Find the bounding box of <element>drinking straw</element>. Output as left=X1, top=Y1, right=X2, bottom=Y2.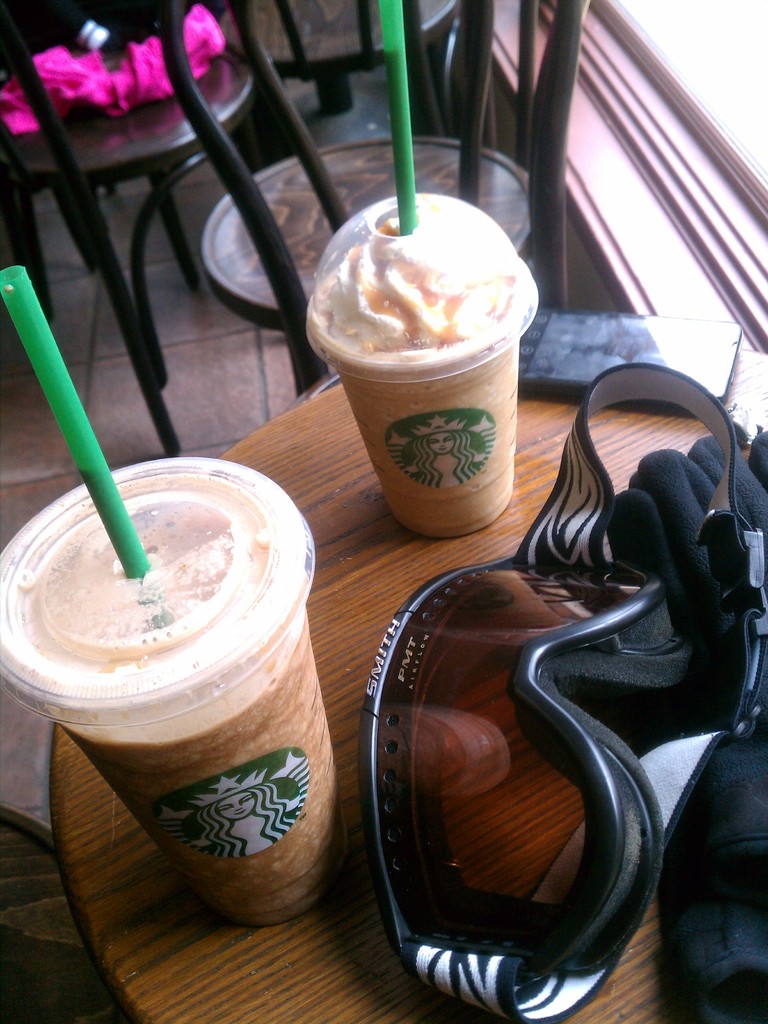
left=0, top=269, right=164, bottom=636.
